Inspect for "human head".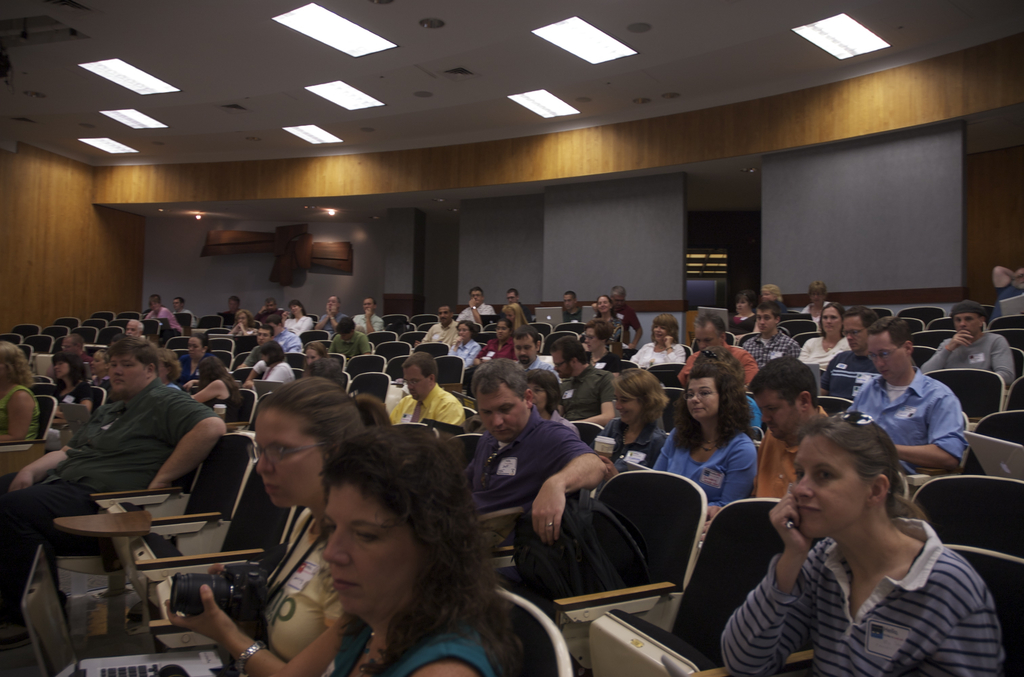
Inspection: box=[694, 311, 726, 353].
